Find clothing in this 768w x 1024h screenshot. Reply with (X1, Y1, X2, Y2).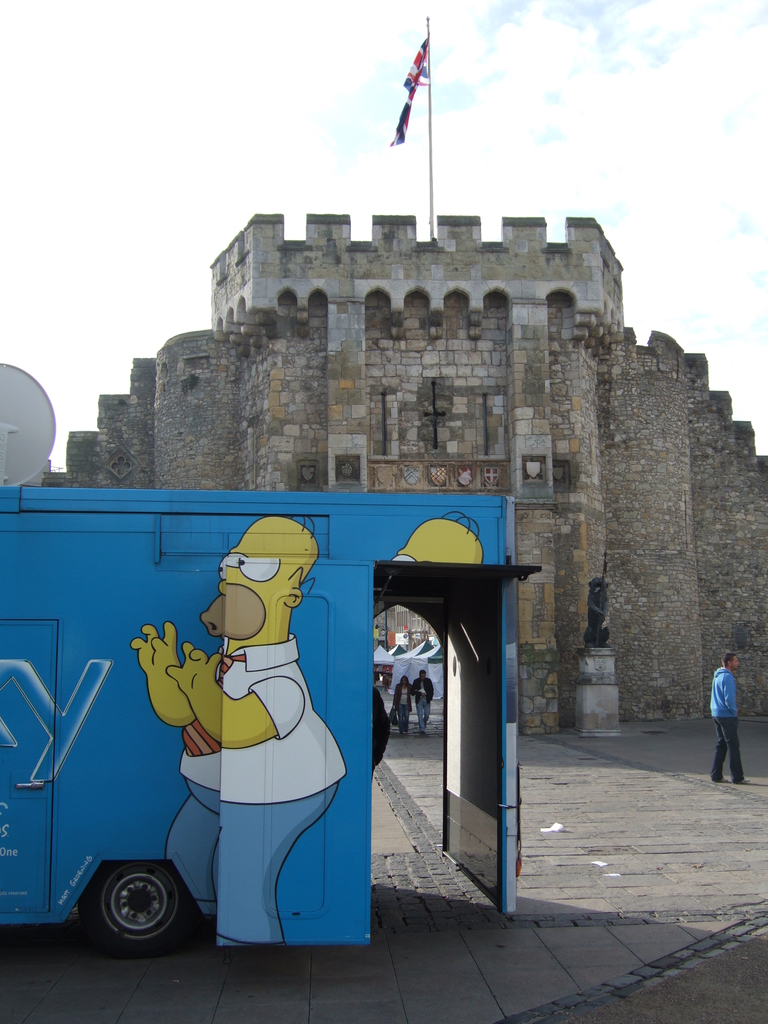
(413, 675, 437, 729).
